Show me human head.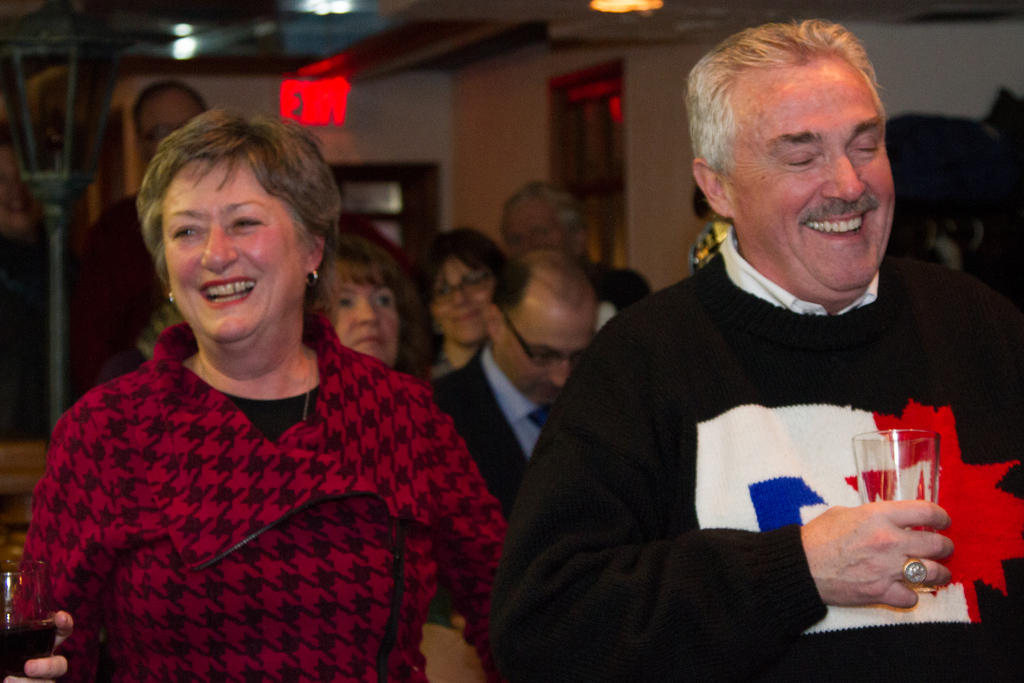
human head is here: x1=684 y1=17 x2=895 y2=304.
